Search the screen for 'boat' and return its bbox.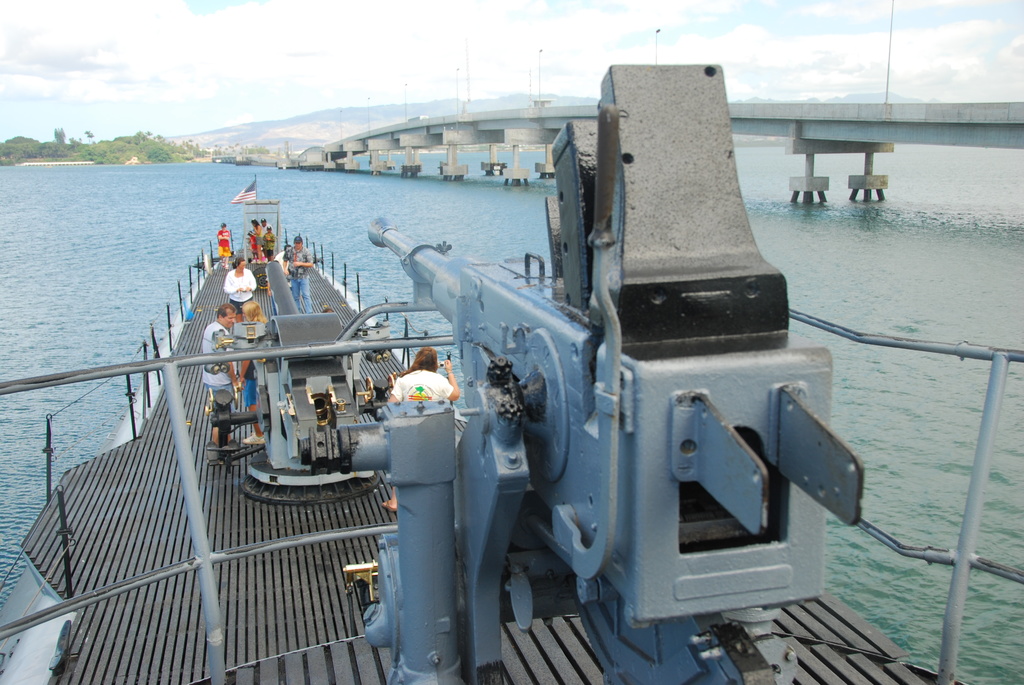
Found: [0,58,1023,684].
